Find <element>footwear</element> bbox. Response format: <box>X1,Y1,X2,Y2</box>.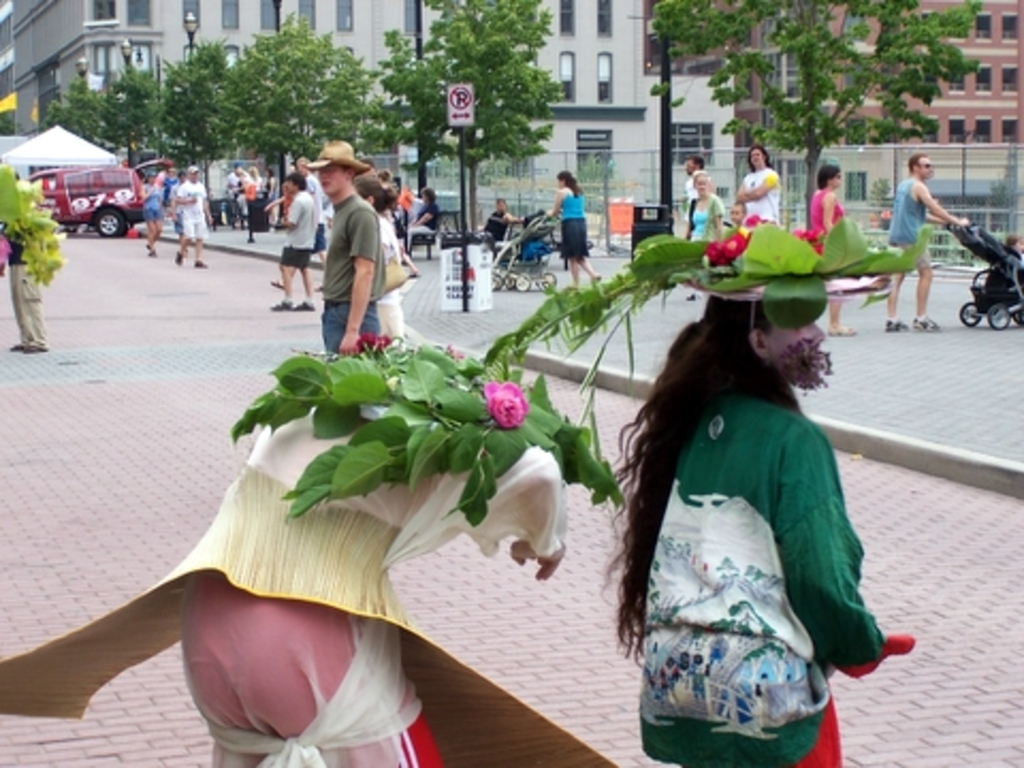
<box>909,316,943,331</box>.
